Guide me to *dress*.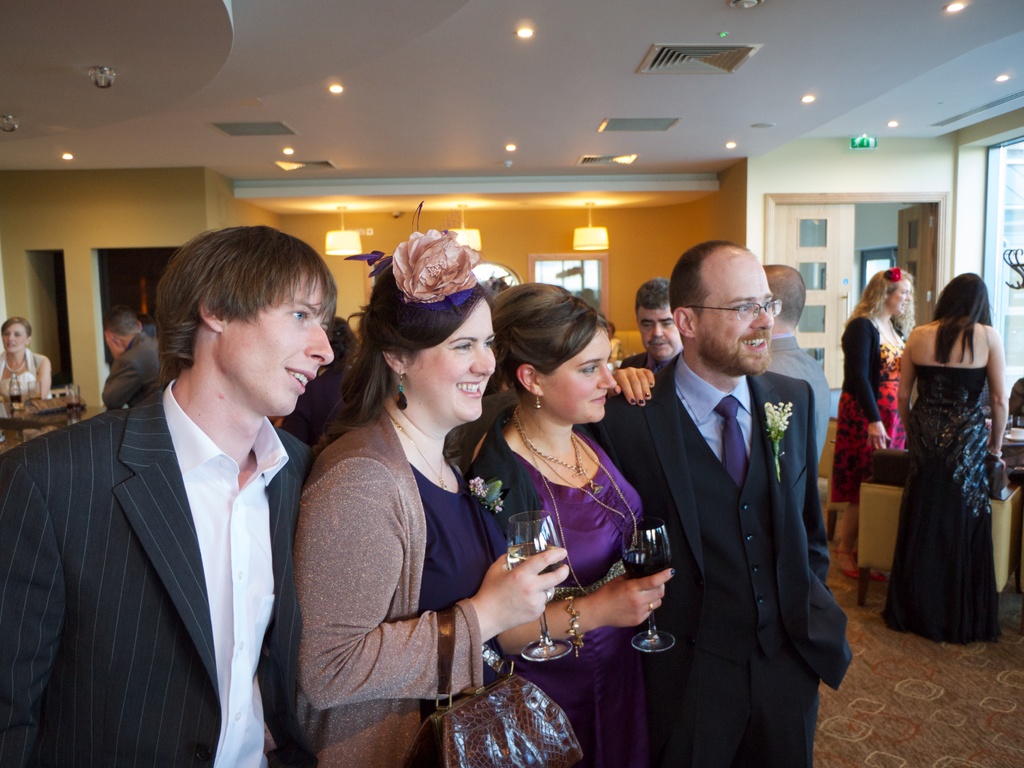
Guidance: (828, 310, 915, 509).
